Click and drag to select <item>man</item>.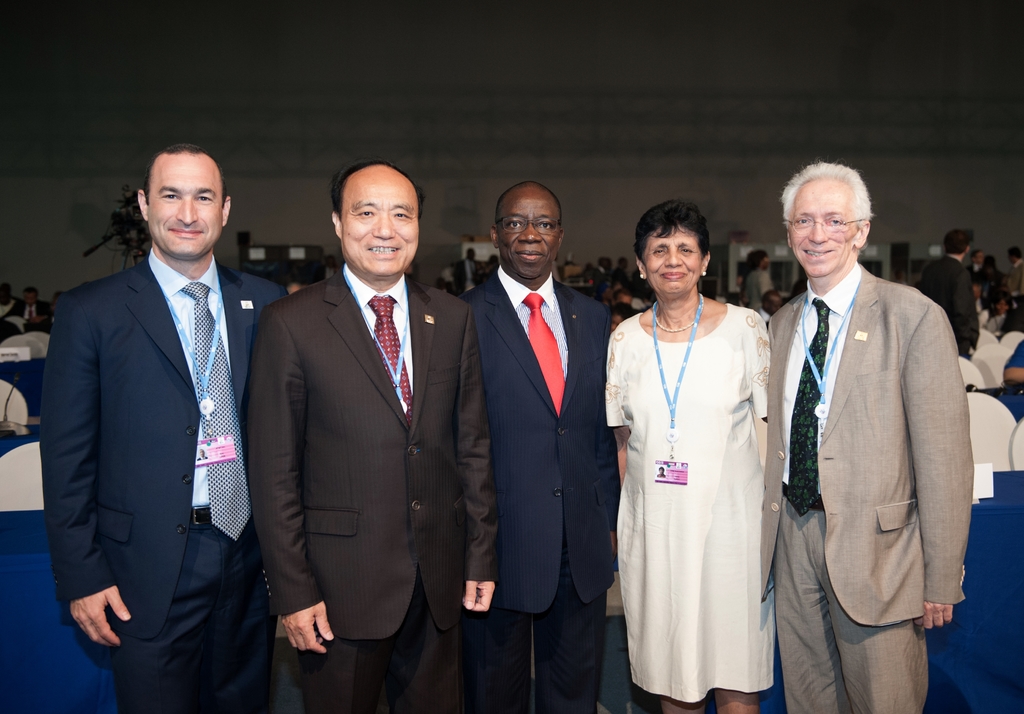
Selection: locate(905, 226, 977, 363).
